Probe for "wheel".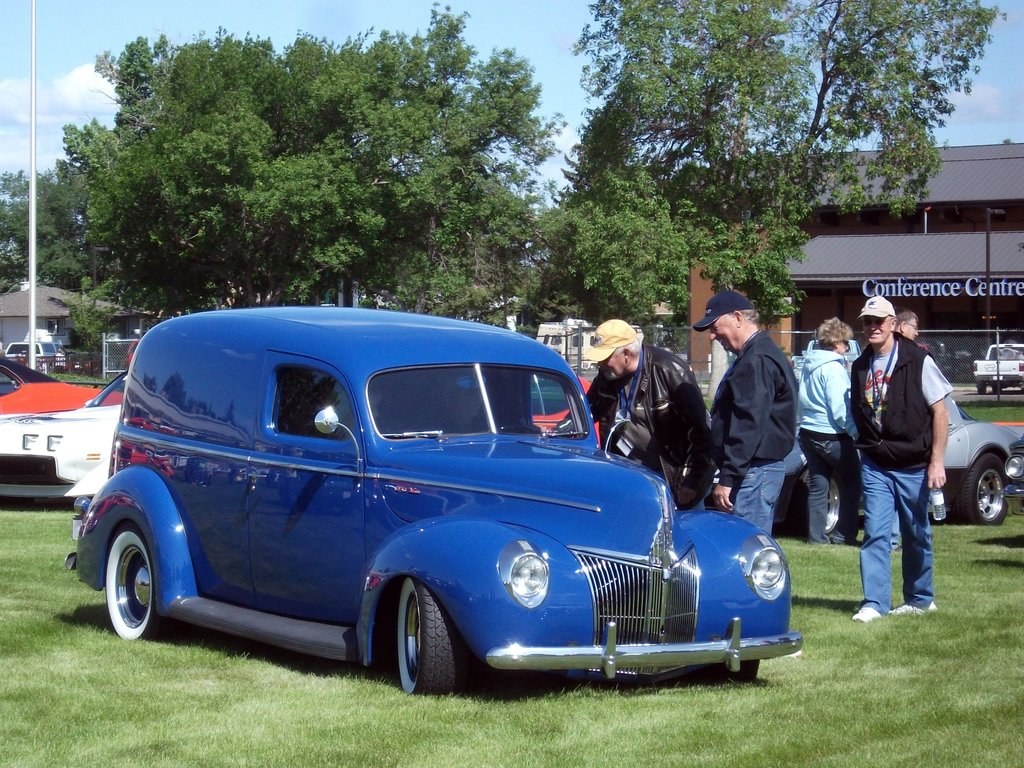
Probe result: x1=108 y1=528 x2=161 y2=642.
